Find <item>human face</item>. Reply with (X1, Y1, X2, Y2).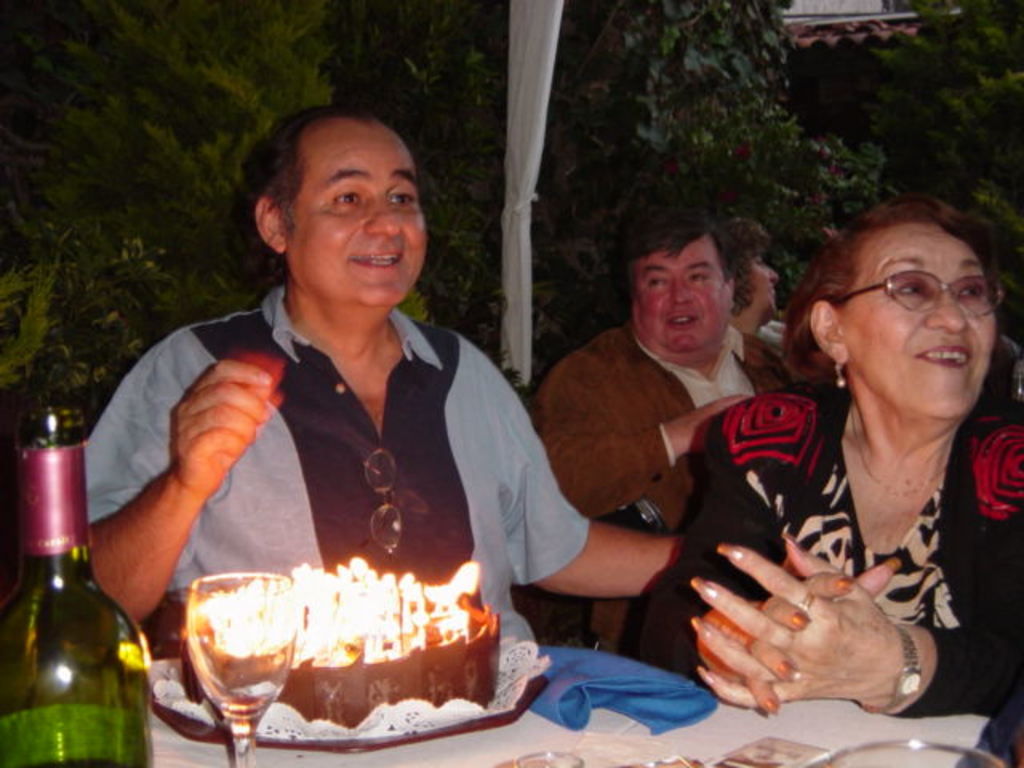
(747, 243, 784, 318).
